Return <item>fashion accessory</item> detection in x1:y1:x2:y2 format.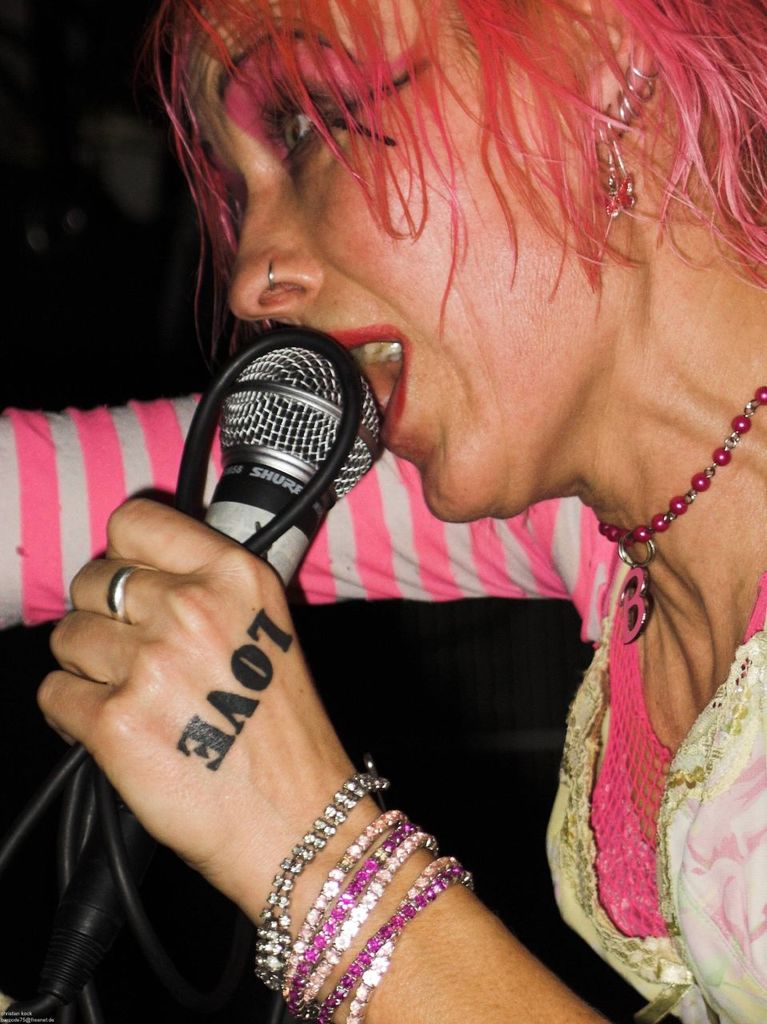
596:383:766:646.
